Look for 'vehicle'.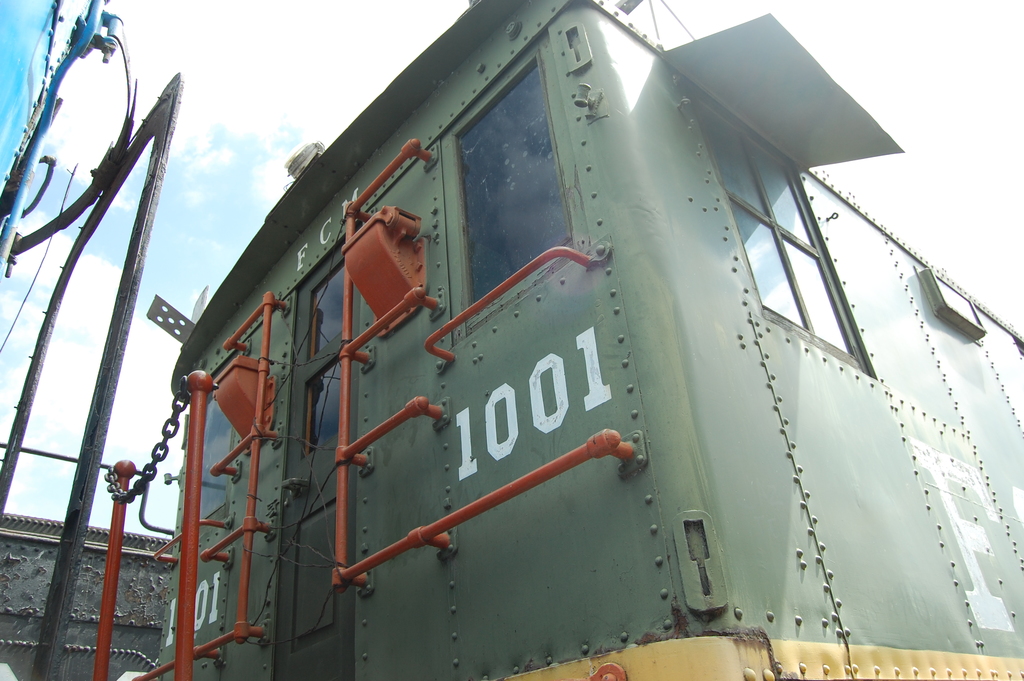
Found: [x1=99, y1=0, x2=979, y2=666].
